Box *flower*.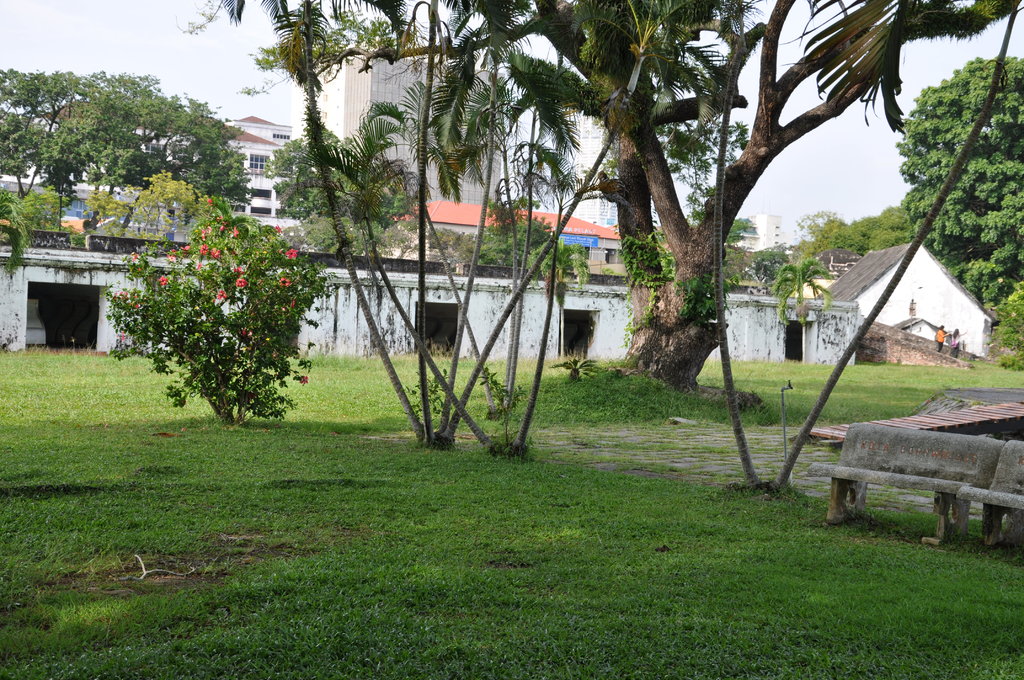
bbox(286, 248, 296, 259).
